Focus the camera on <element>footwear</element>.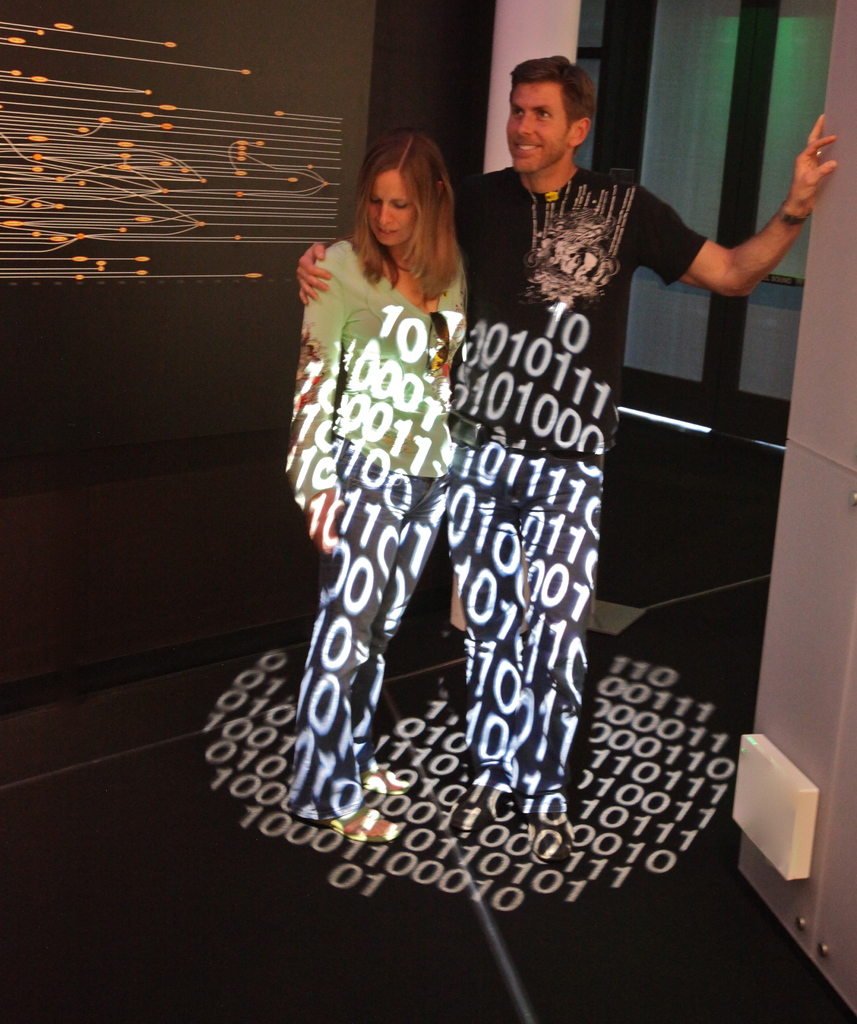
Focus region: [529, 817, 573, 870].
